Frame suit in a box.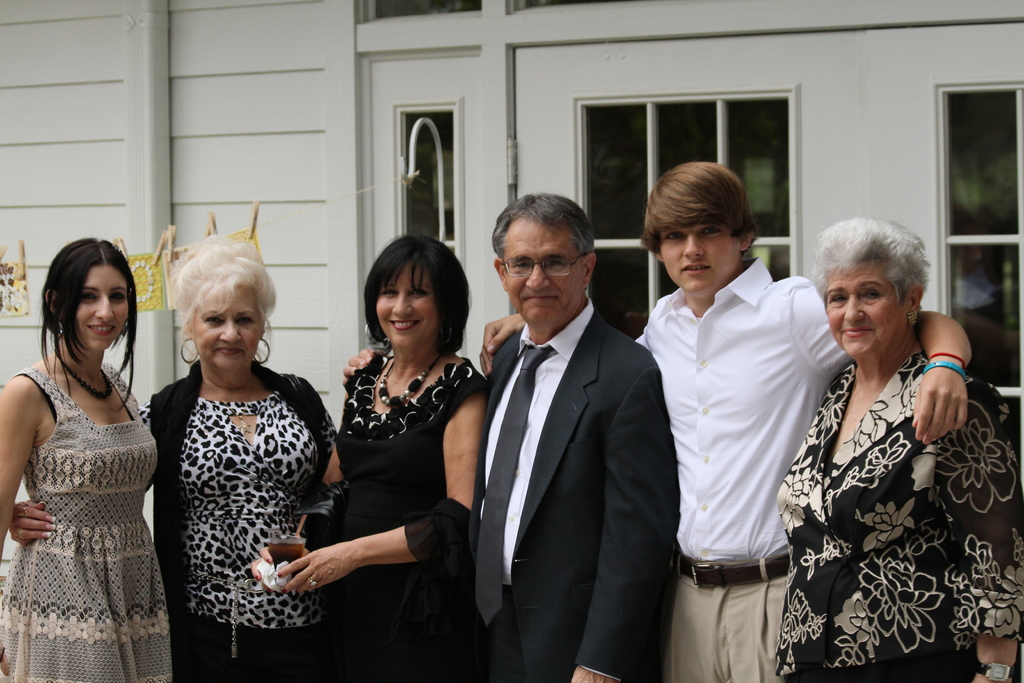
Rect(463, 186, 682, 682).
